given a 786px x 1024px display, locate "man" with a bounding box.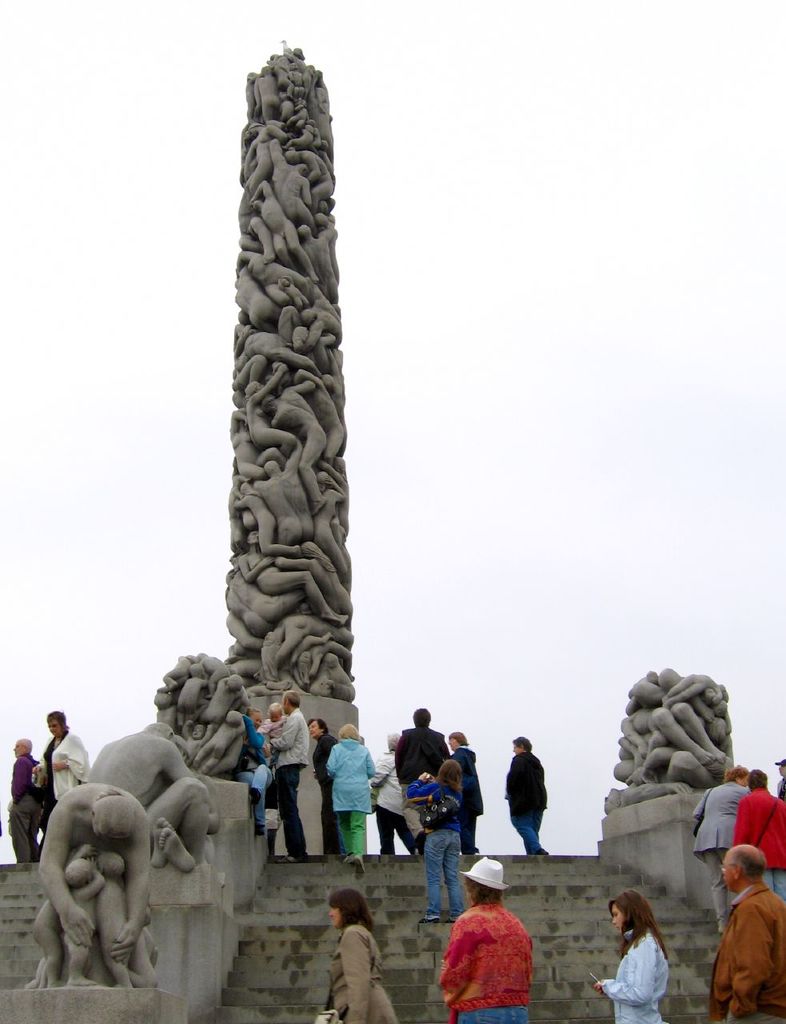
Located: x1=301, y1=715, x2=344, y2=858.
